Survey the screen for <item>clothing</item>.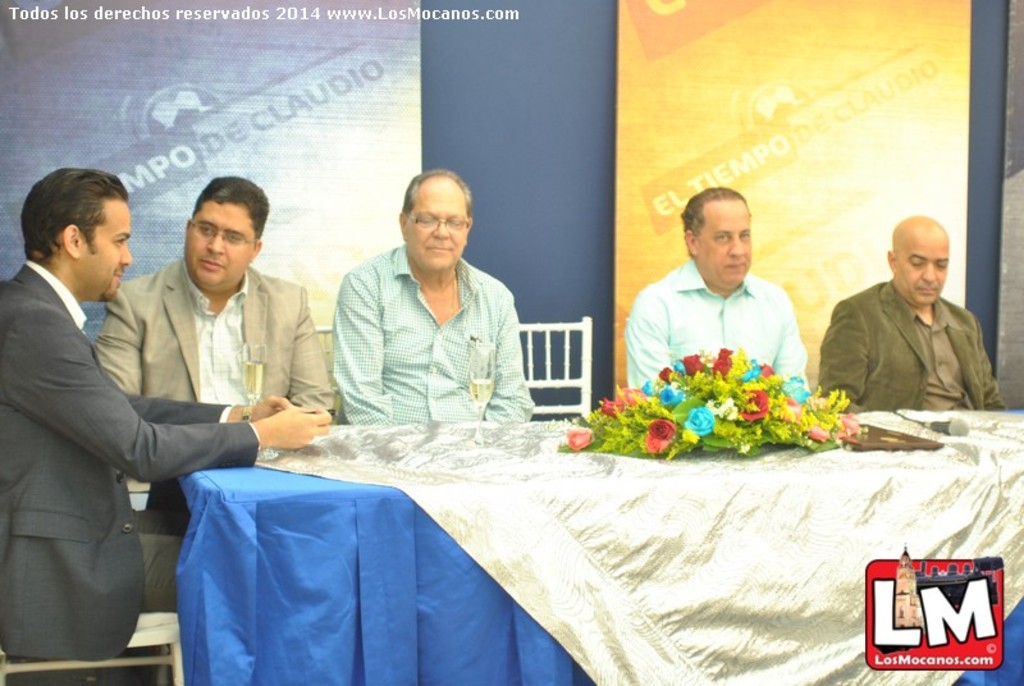
Survey found: 806,275,1023,407.
